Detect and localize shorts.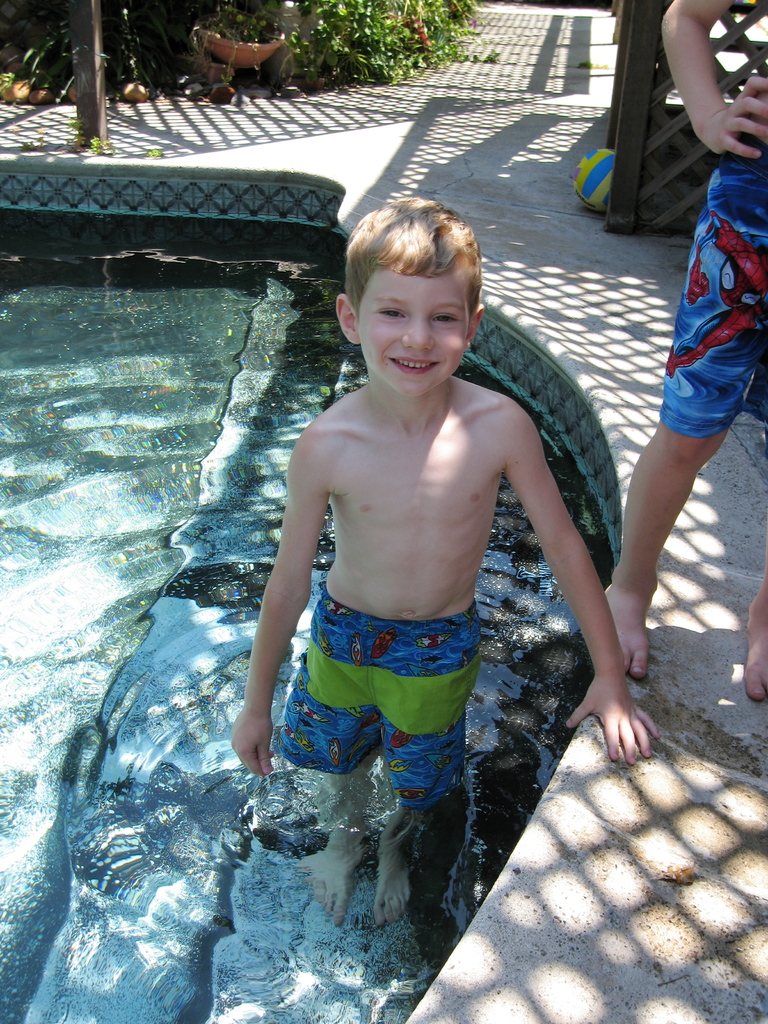
Localized at {"left": 653, "top": 158, "right": 767, "bottom": 435}.
